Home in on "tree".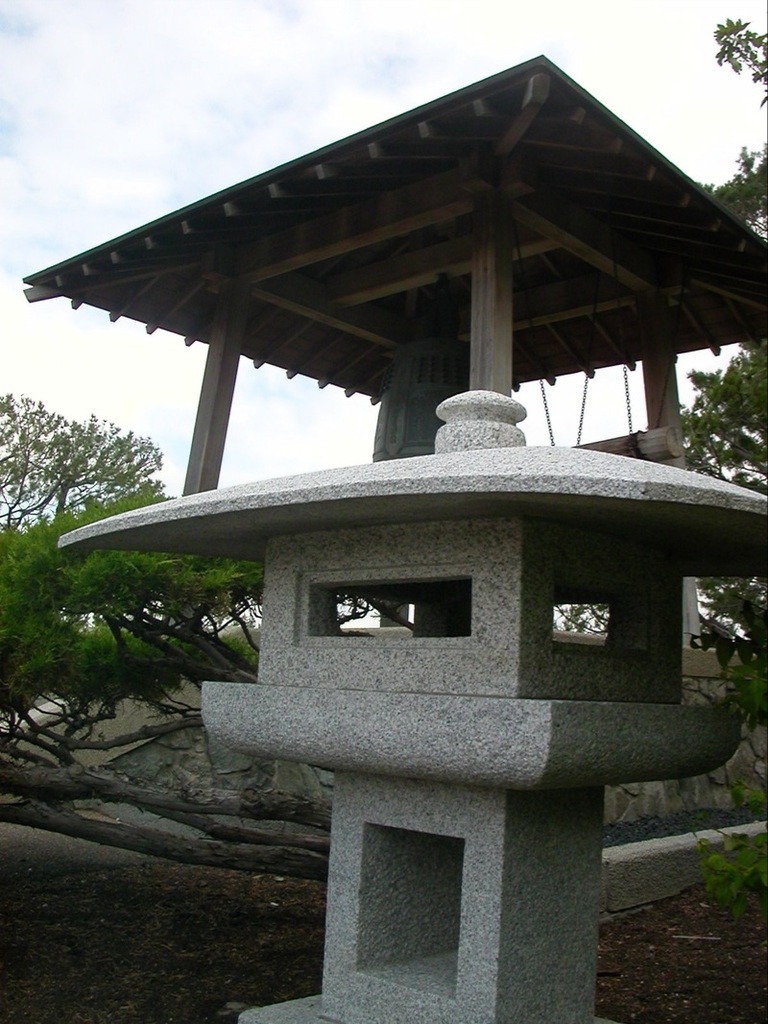
Homed in at 0:383:271:748.
